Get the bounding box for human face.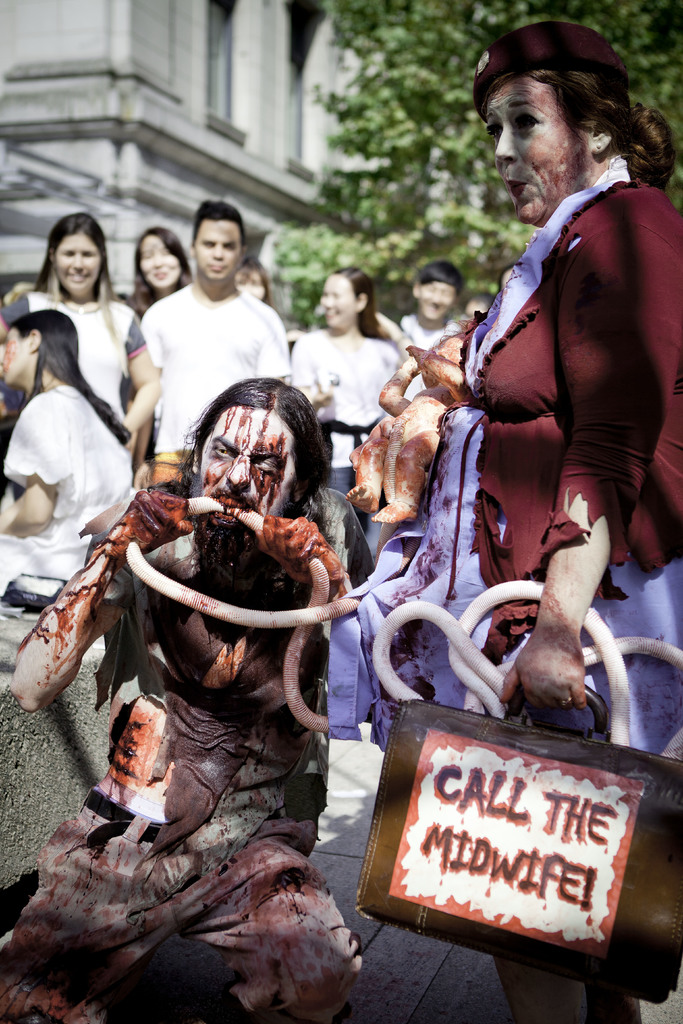
detection(138, 233, 181, 287).
